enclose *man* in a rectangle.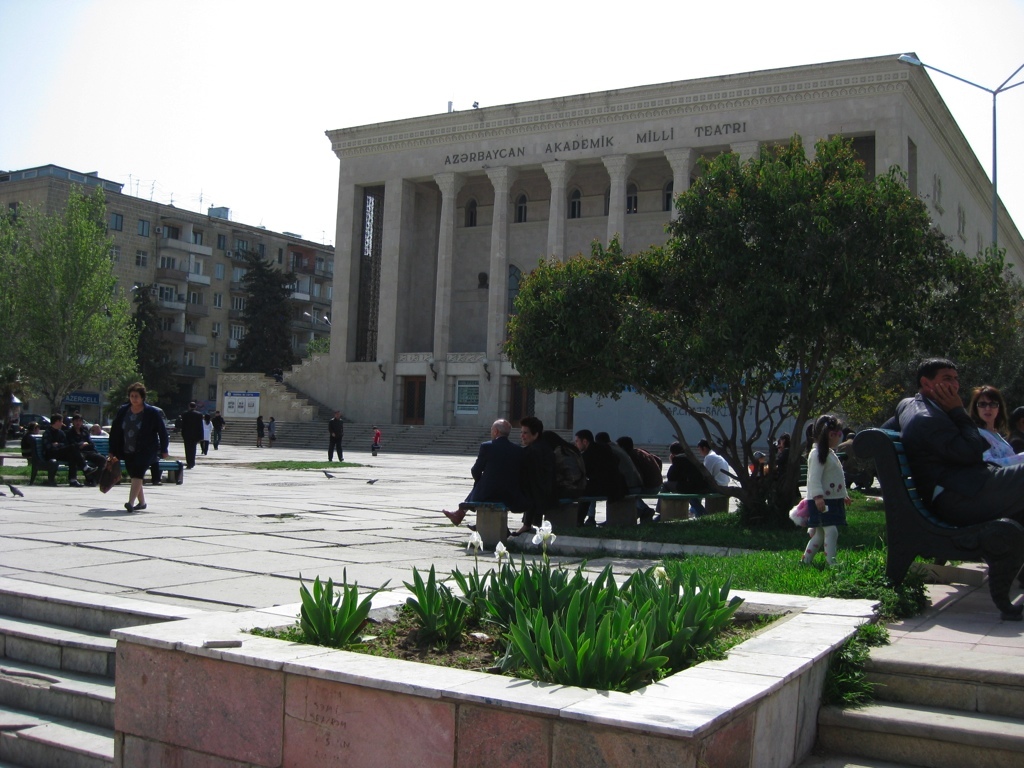
<box>616,433,665,520</box>.
